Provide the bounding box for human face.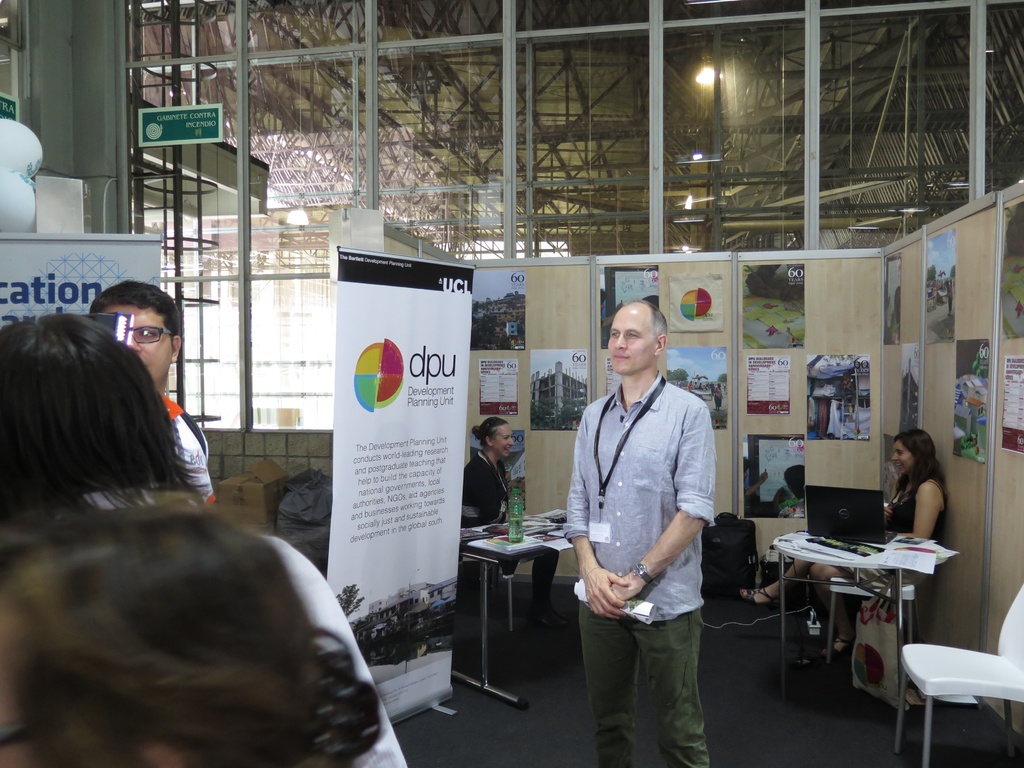
[x1=102, y1=308, x2=172, y2=382].
